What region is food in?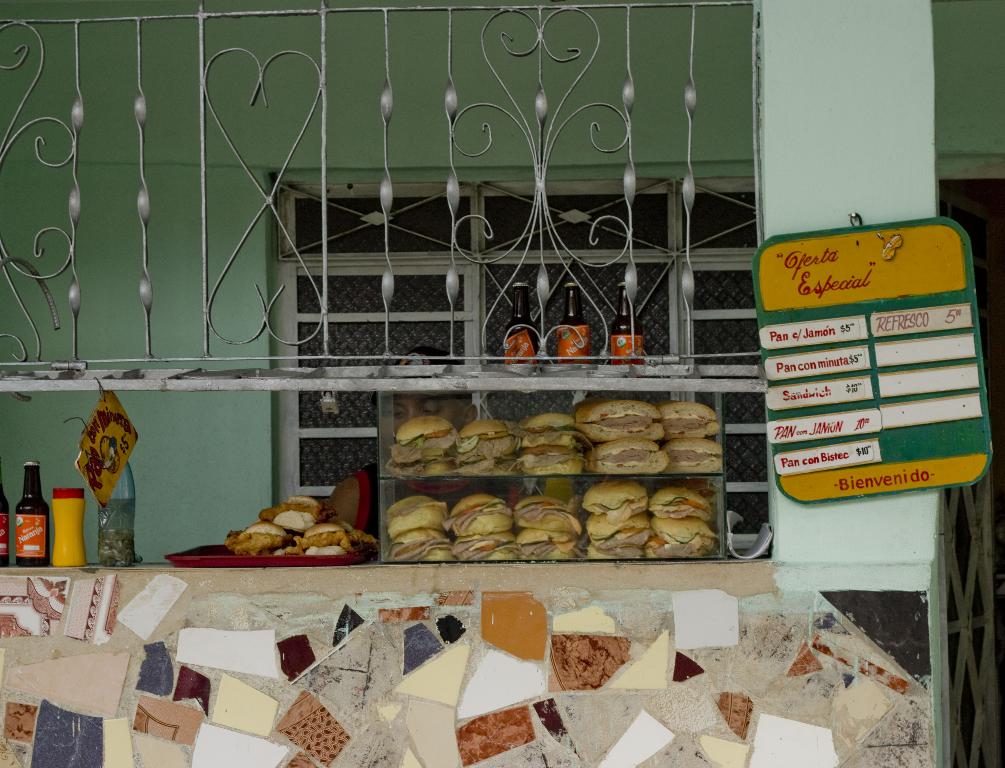
detection(658, 397, 721, 442).
